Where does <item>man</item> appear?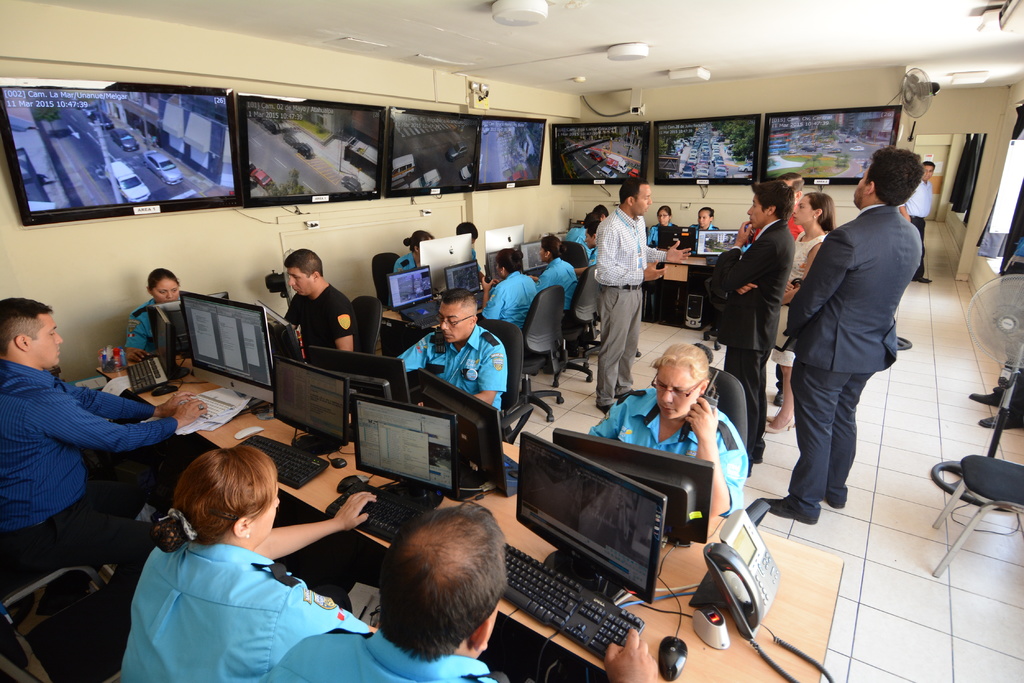
Appears at [392, 286, 509, 411].
